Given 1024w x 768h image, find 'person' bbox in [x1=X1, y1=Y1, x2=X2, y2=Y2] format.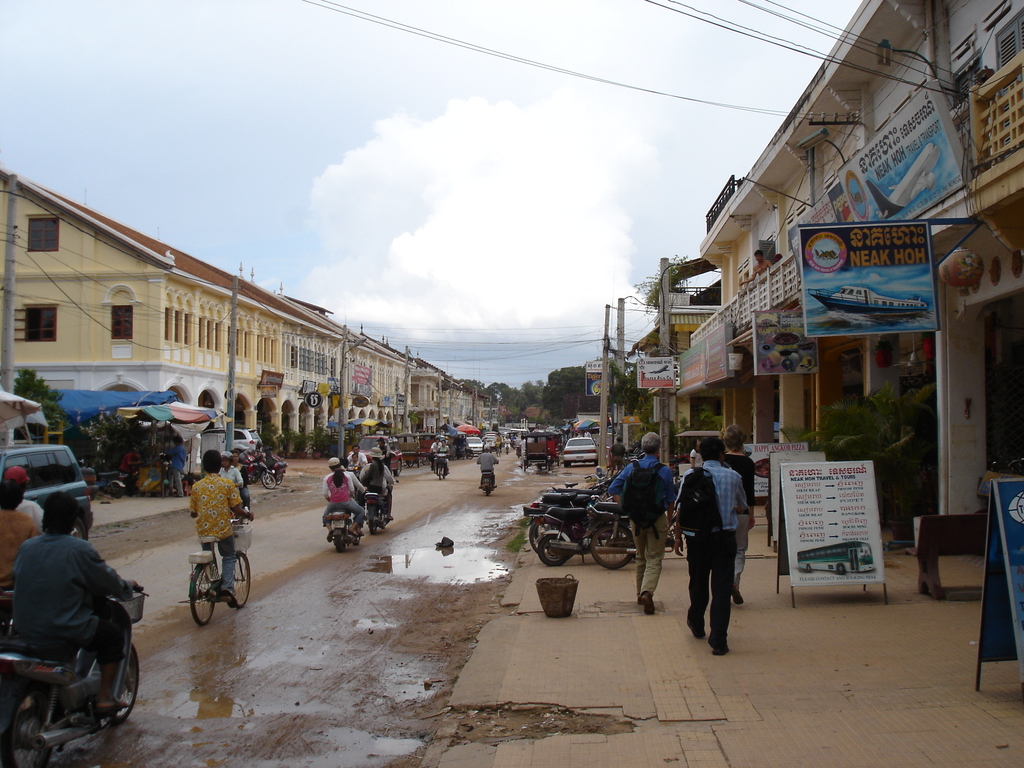
[x1=477, y1=446, x2=499, y2=487].
